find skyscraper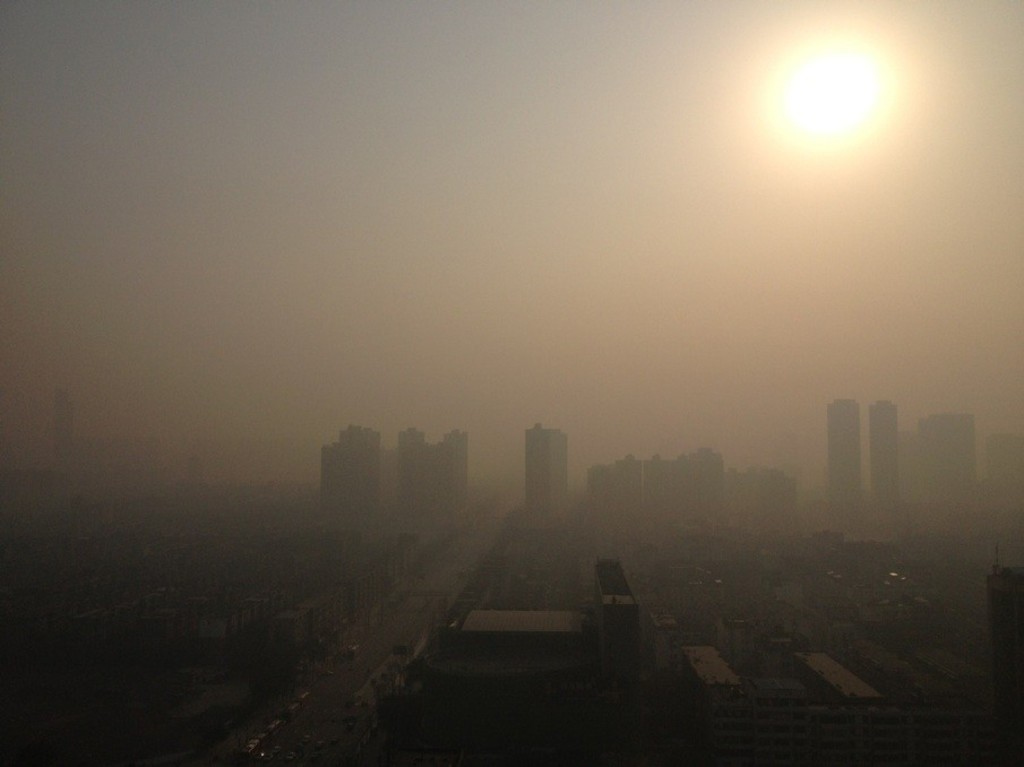
Rect(406, 426, 470, 512)
